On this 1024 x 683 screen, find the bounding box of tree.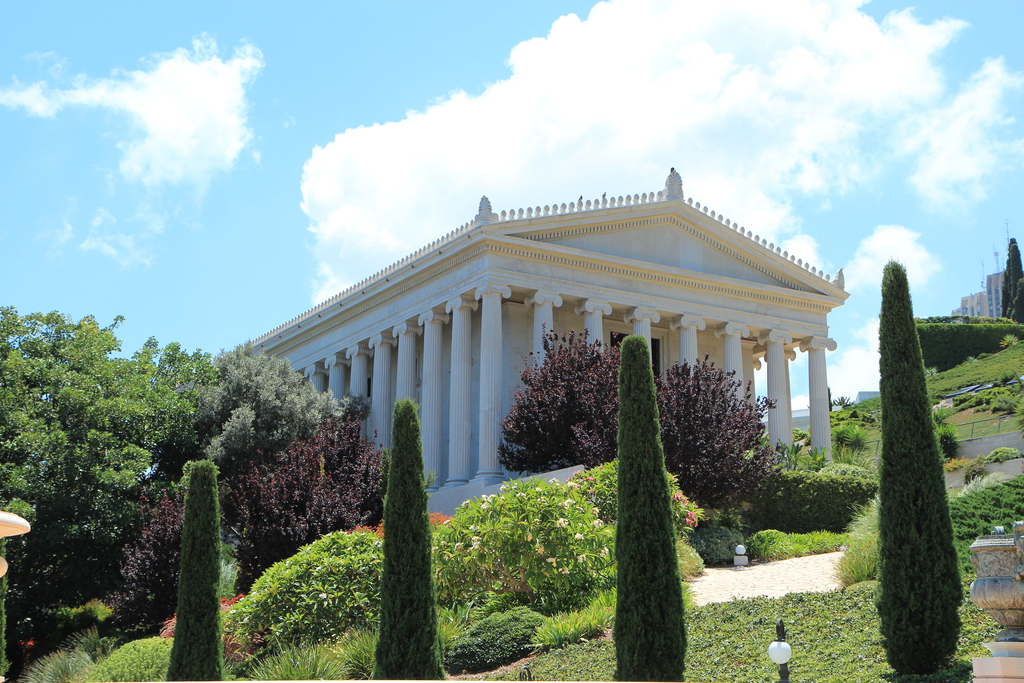
Bounding box: crop(488, 324, 781, 523).
